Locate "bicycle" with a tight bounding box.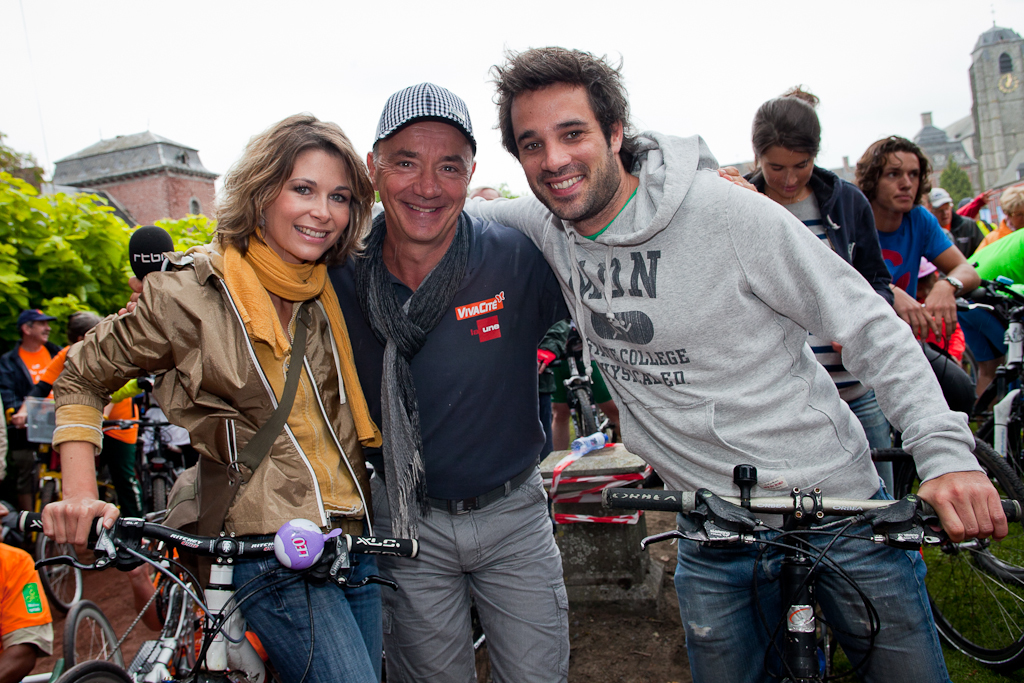
829,296,1023,671.
